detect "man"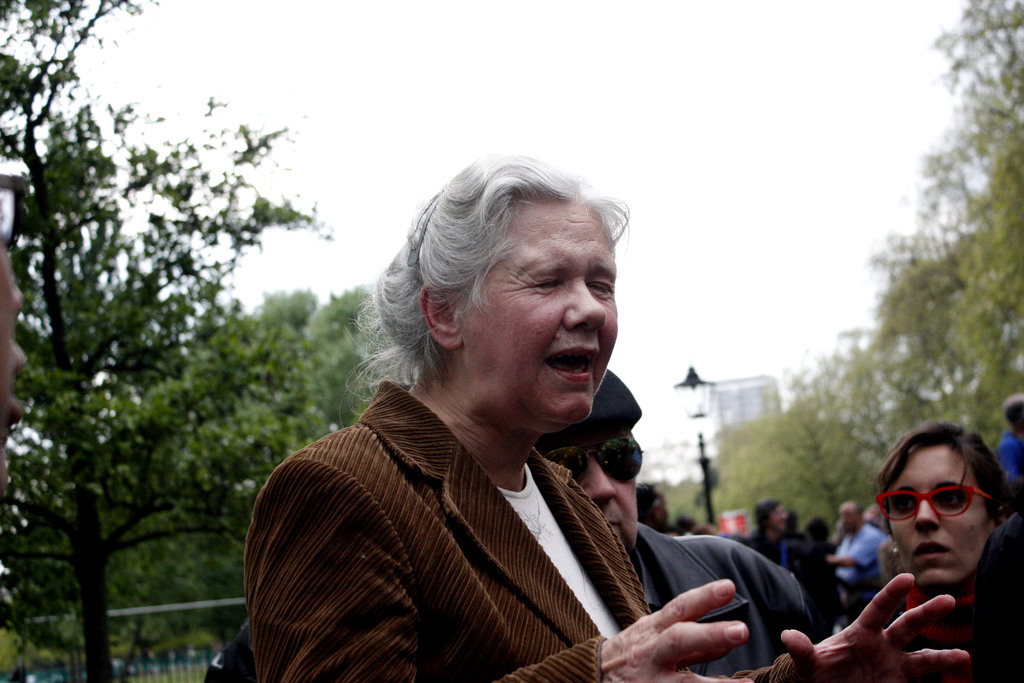
<box>994,395,1023,484</box>
